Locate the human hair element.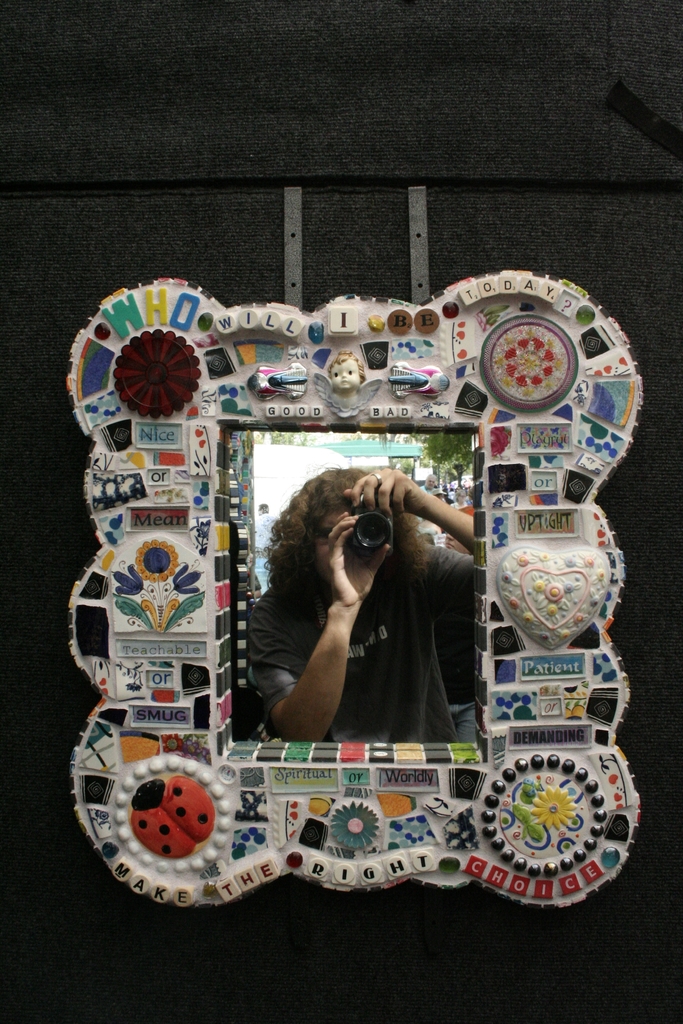
Element bbox: x1=274, y1=465, x2=420, y2=655.
